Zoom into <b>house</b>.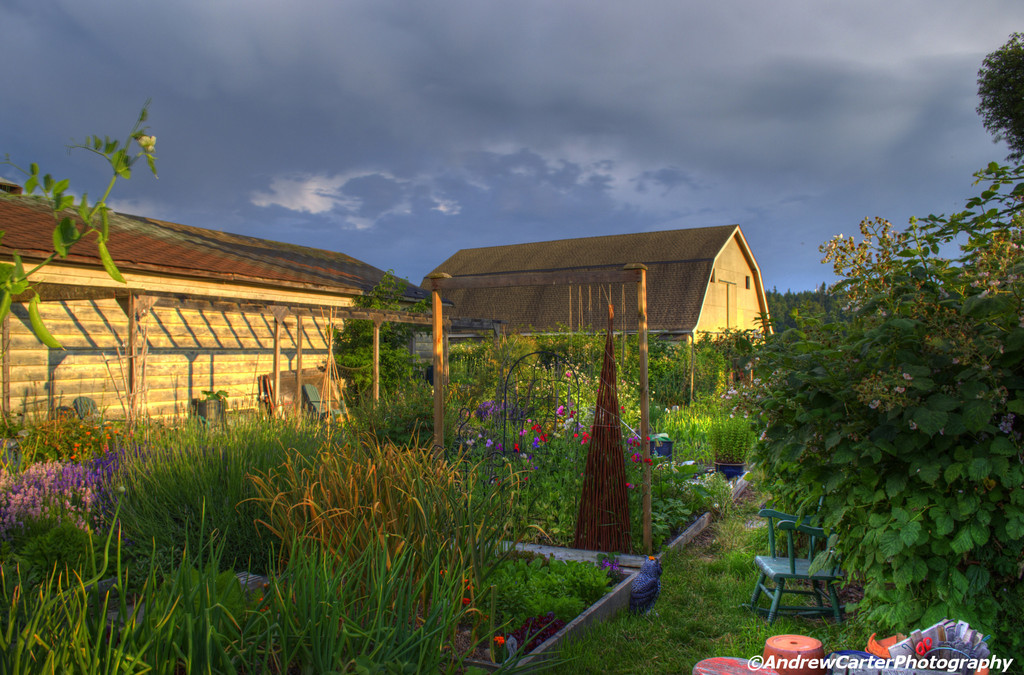
Zoom target: <region>4, 162, 420, 453</region>.
